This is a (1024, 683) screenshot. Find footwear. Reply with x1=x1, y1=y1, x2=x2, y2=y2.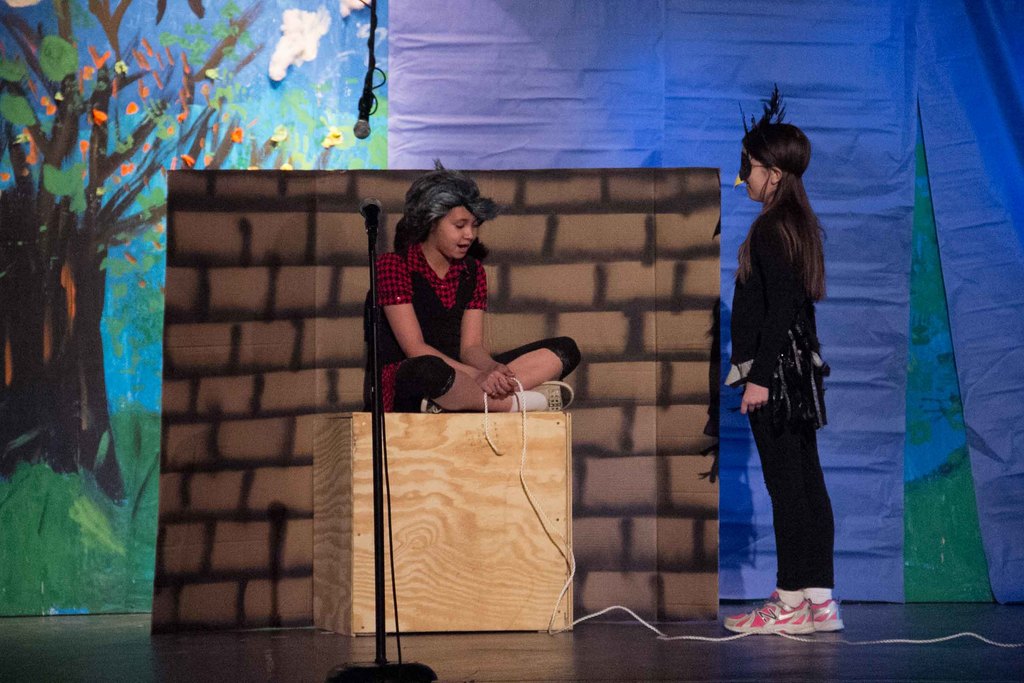
x1=726, y1=592, x2=812, y2=635.
